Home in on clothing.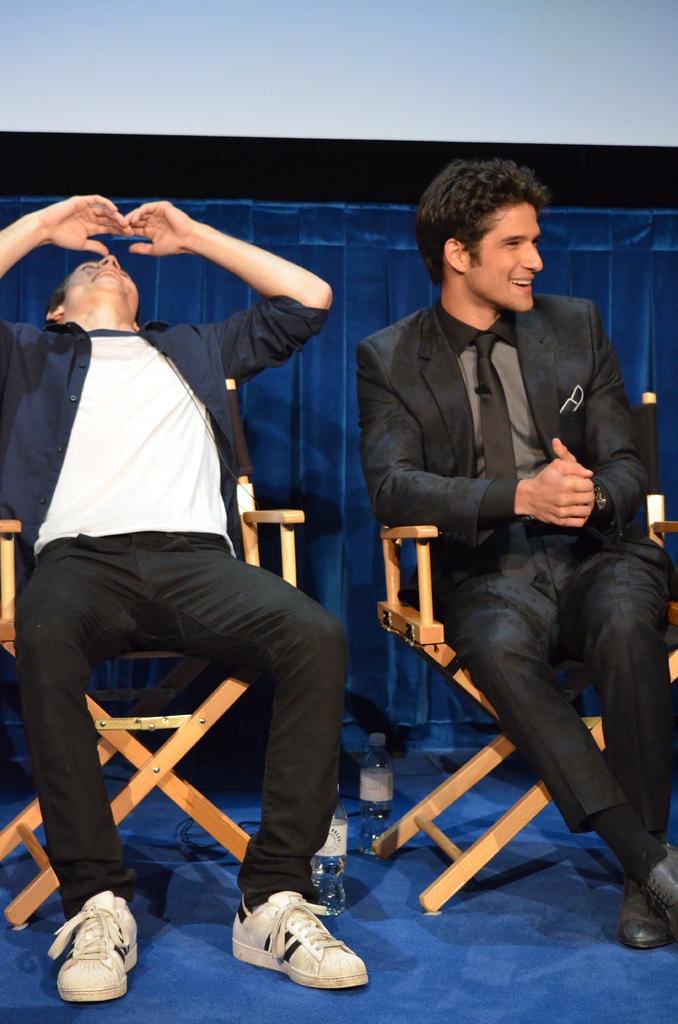
Homed in at crop(0, 280, 357, 888).
